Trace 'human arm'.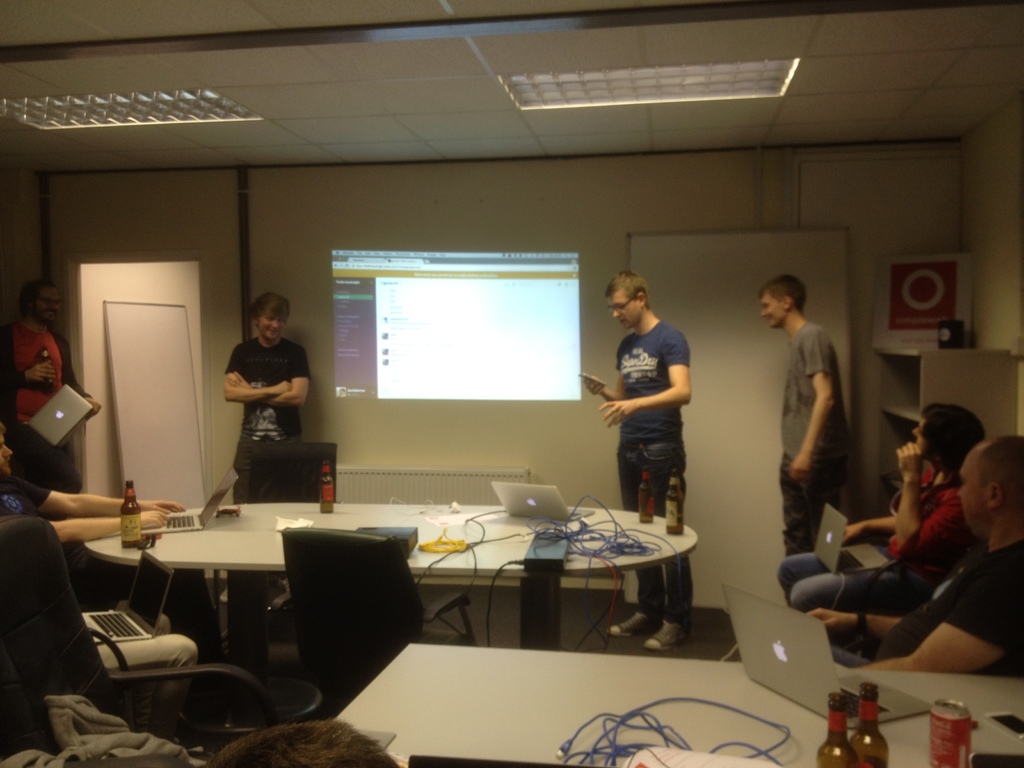
Traced to 14, 357, 56, 383.
